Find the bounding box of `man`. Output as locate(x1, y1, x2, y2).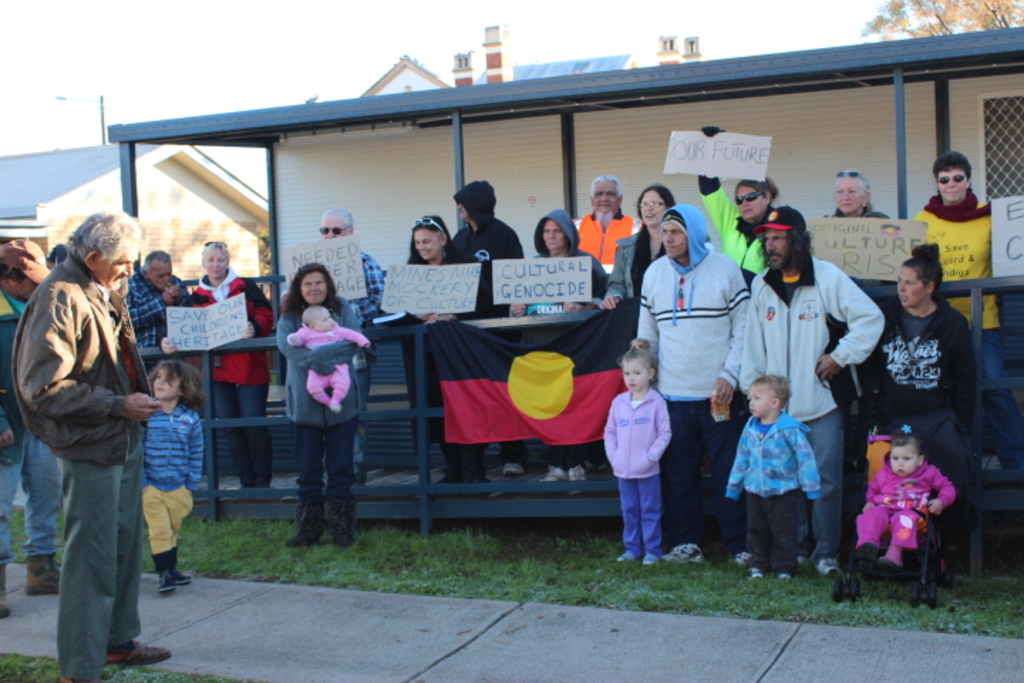
locate(631, 205, 750, 559).
